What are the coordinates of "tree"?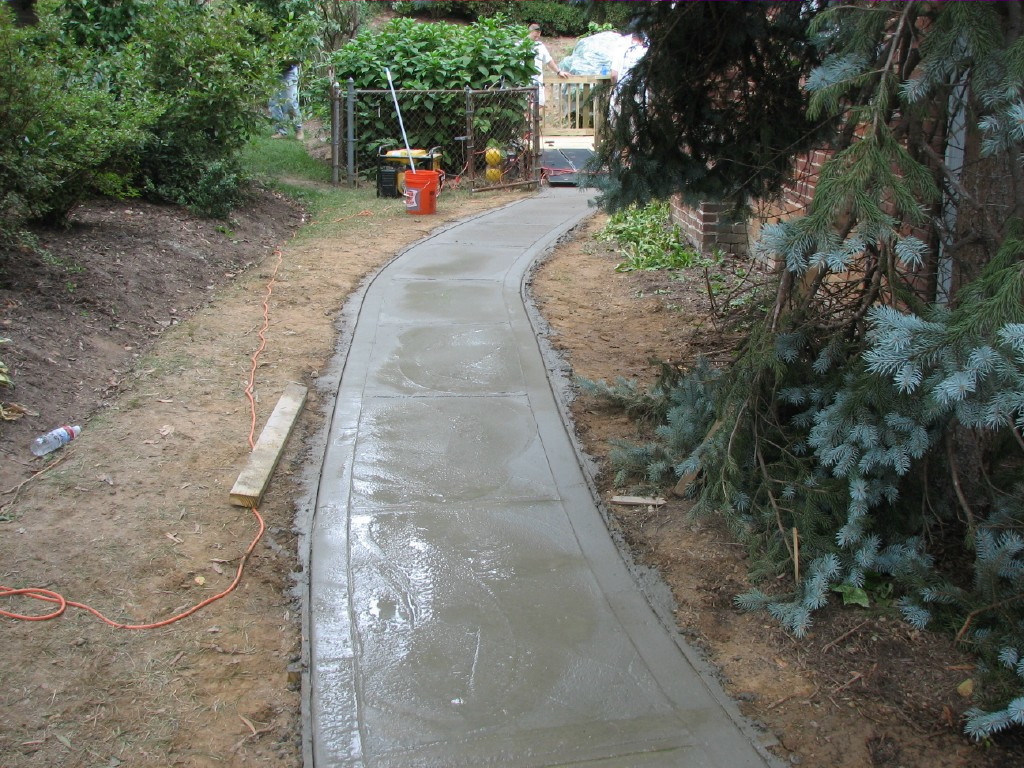
<bbox>1, 0, 130, 224</bbox>.
